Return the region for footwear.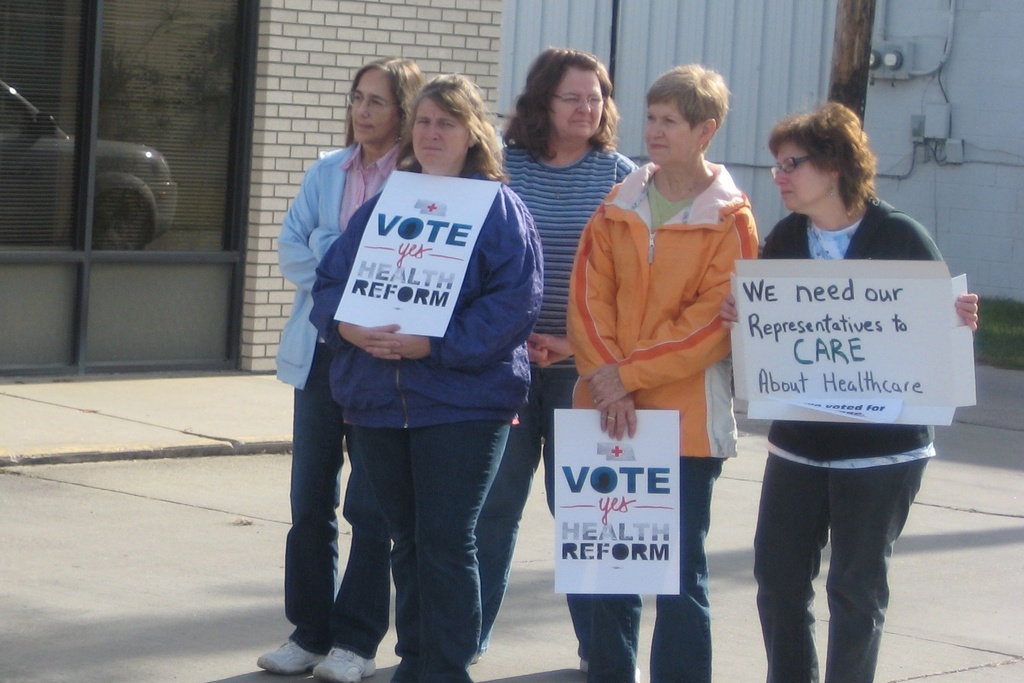
x1=314, y1=645, x2=378, y2=680.
